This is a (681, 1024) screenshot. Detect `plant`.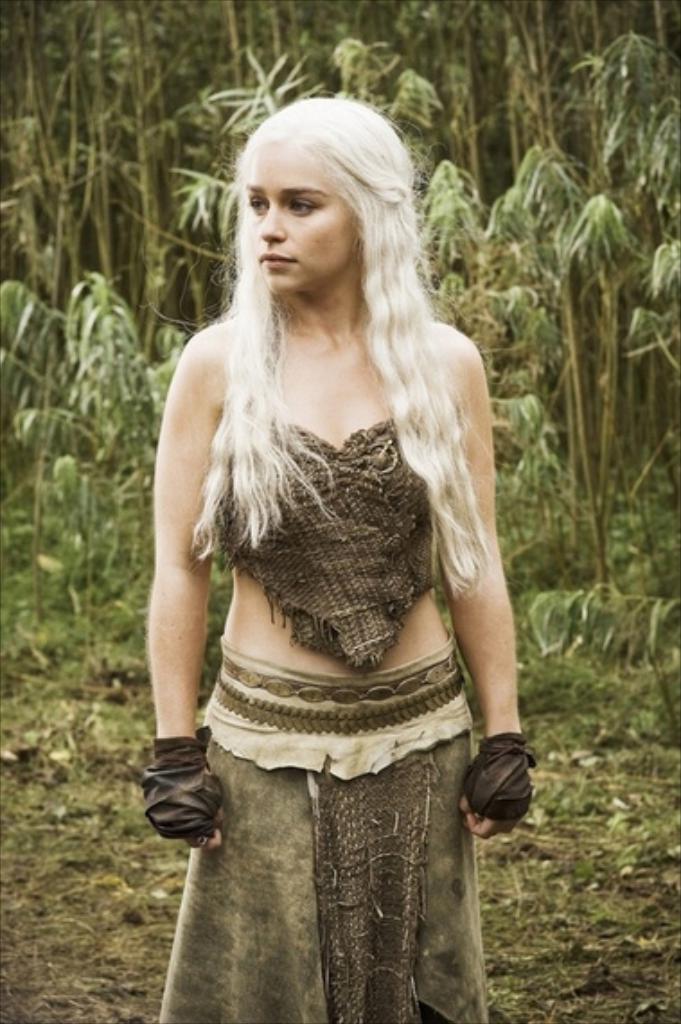
detection(604, 647, 679, 744).
